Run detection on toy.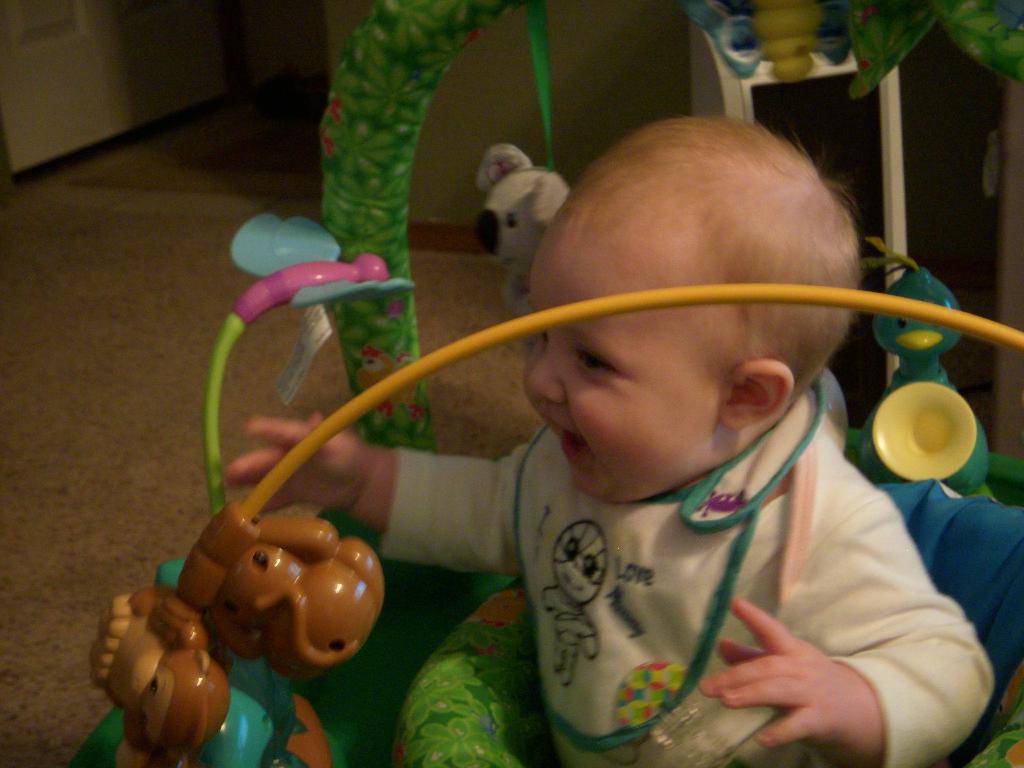
Result: <region>84, 584, 338, 767</region>.
